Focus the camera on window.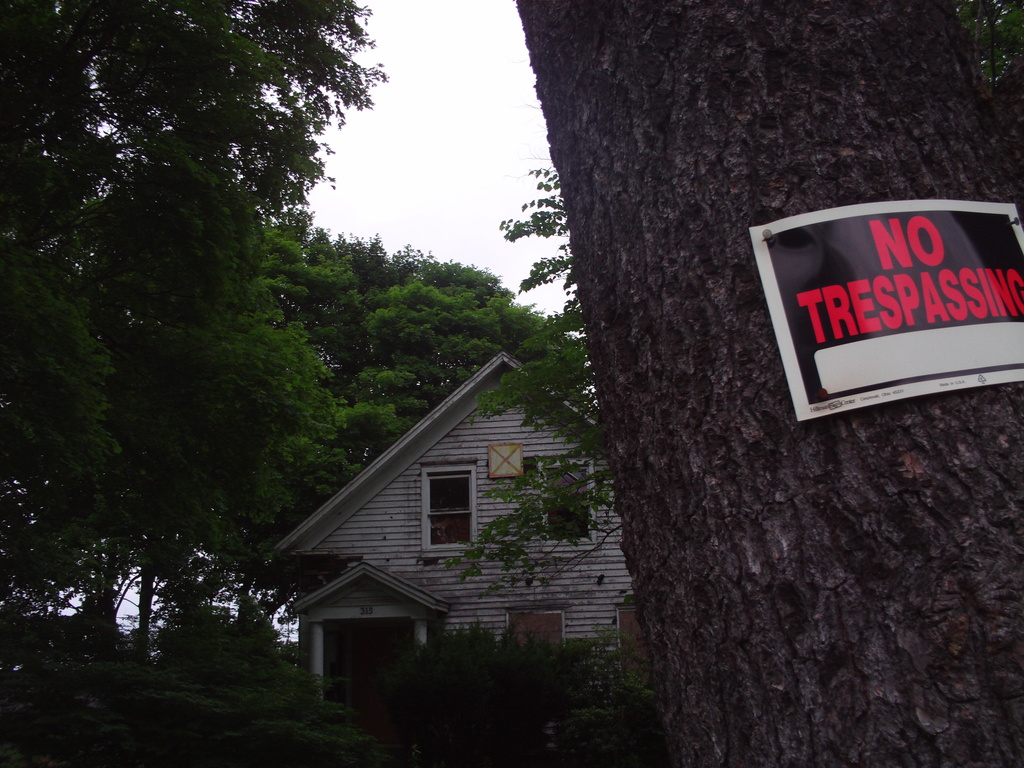
Focus region: (left=532, top=458, right=599, bottom=554).
